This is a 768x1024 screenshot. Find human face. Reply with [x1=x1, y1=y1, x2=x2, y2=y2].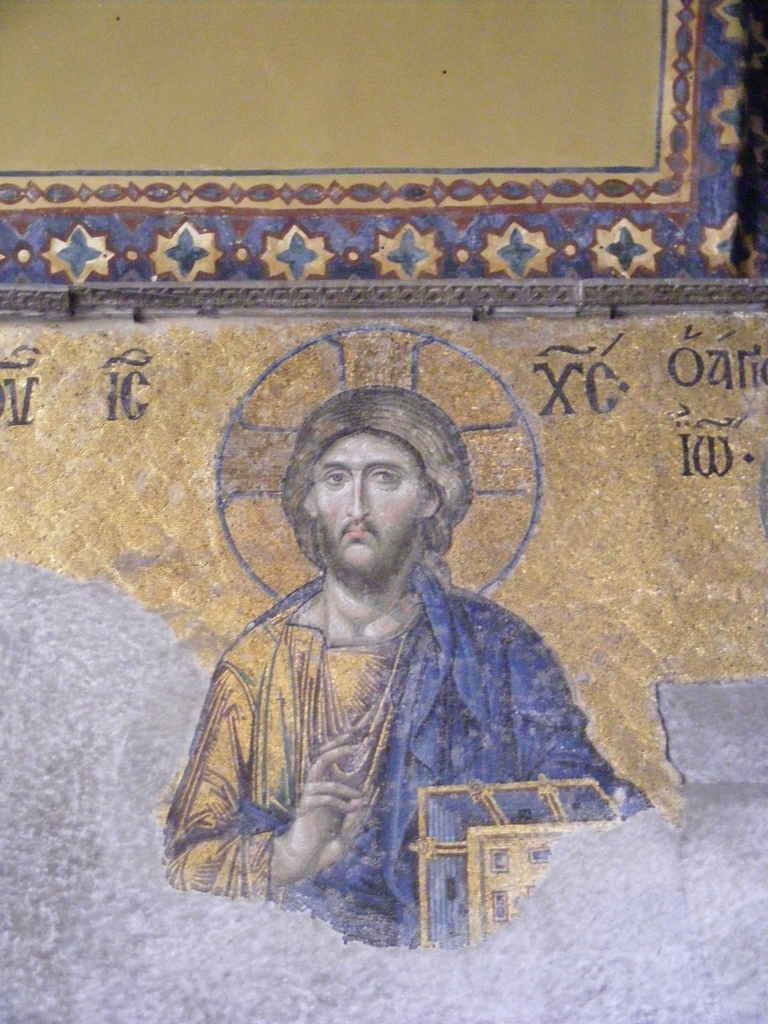
[x1=312, y1=436, x2=426, y2=574].
